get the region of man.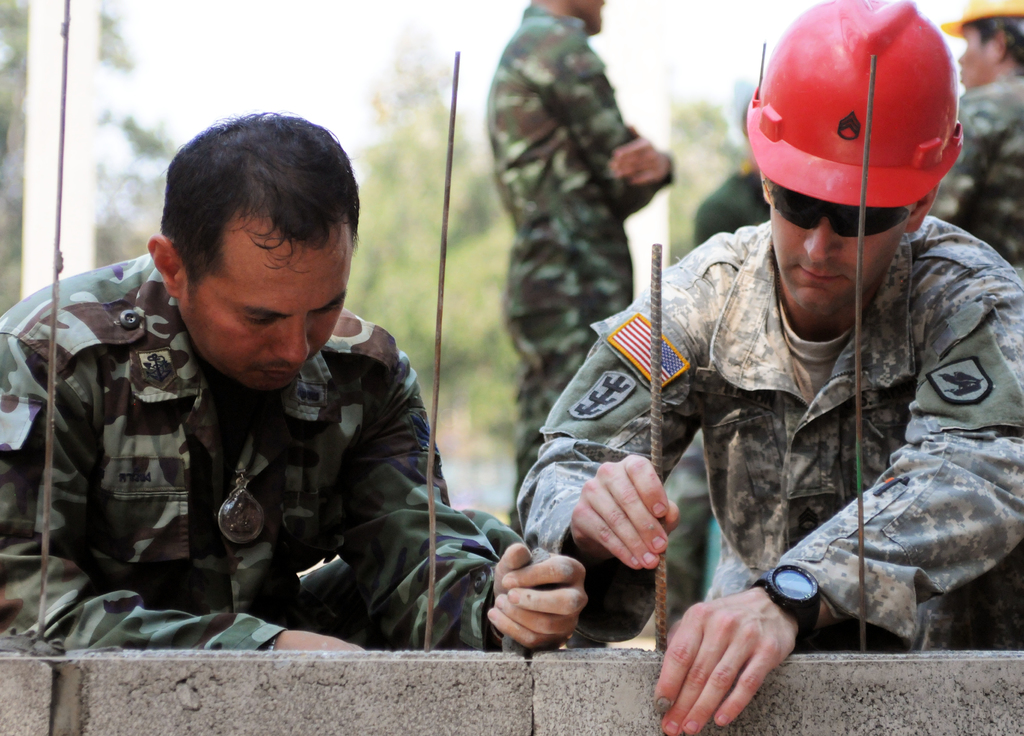
region(9, 111, 445, 657).
